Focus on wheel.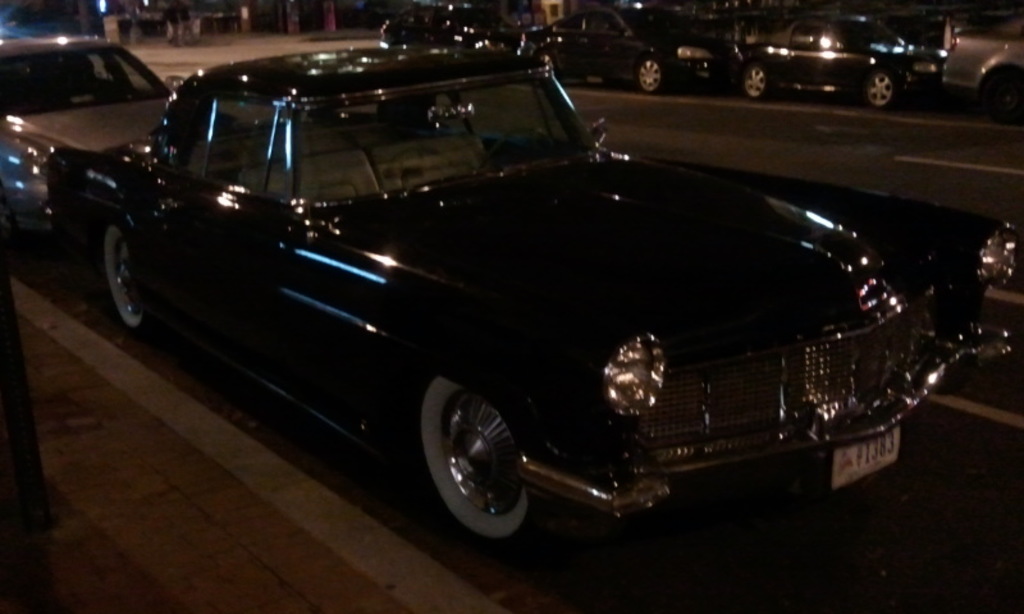
Focused at {"left": 742, "top": 61, "right": 769, "bottom": 100}.
